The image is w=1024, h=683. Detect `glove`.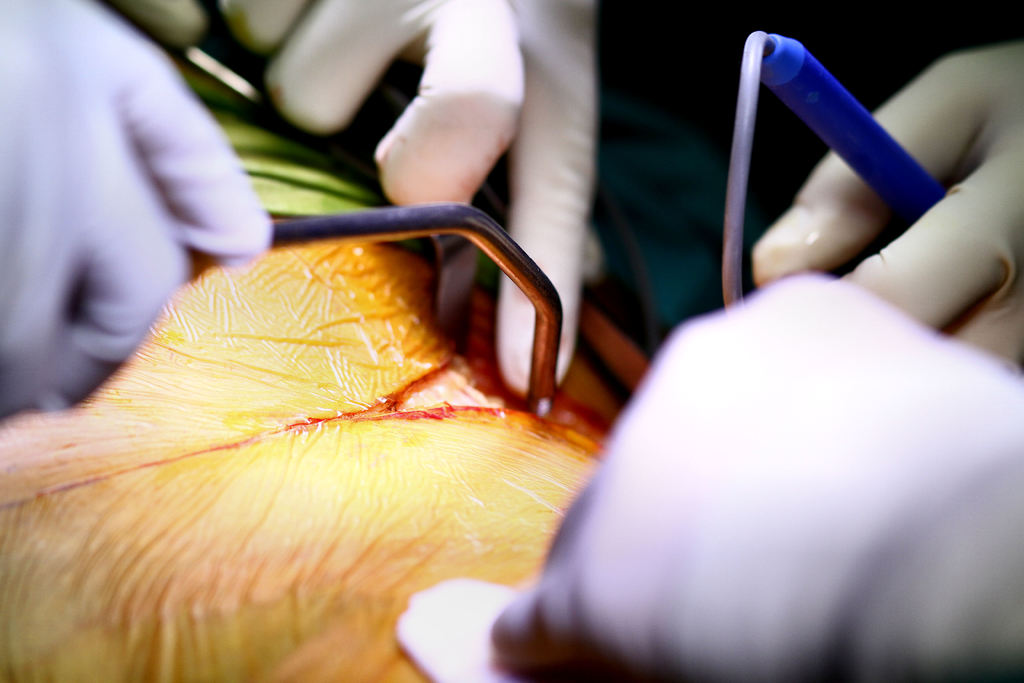
Detection: <region>0, 0, 273, 422</region>.
